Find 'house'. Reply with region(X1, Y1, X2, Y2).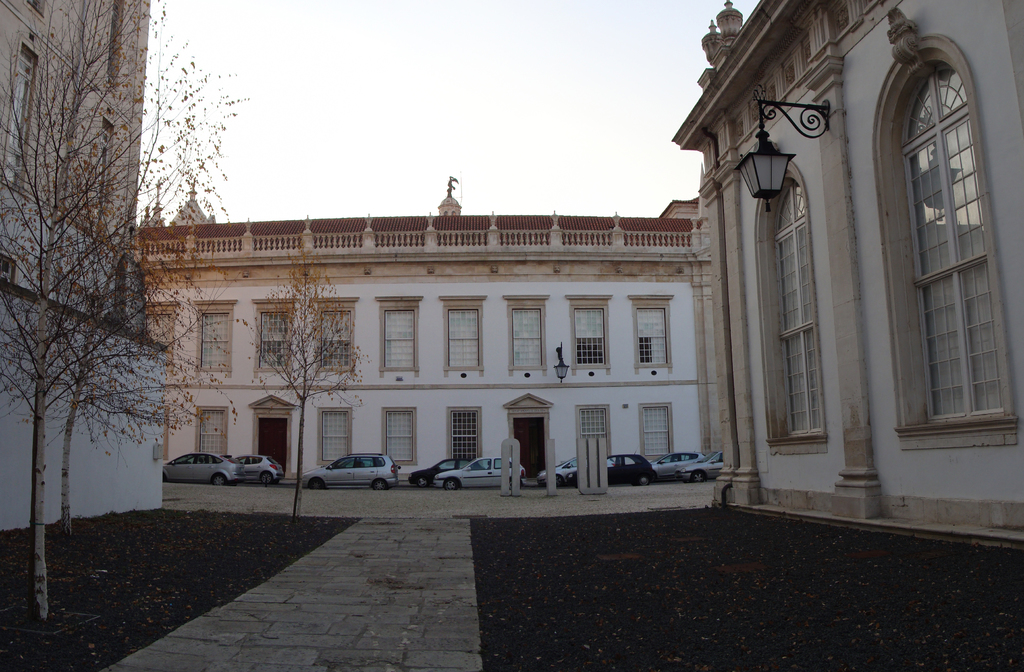
region(0, 0, 168, 524).
